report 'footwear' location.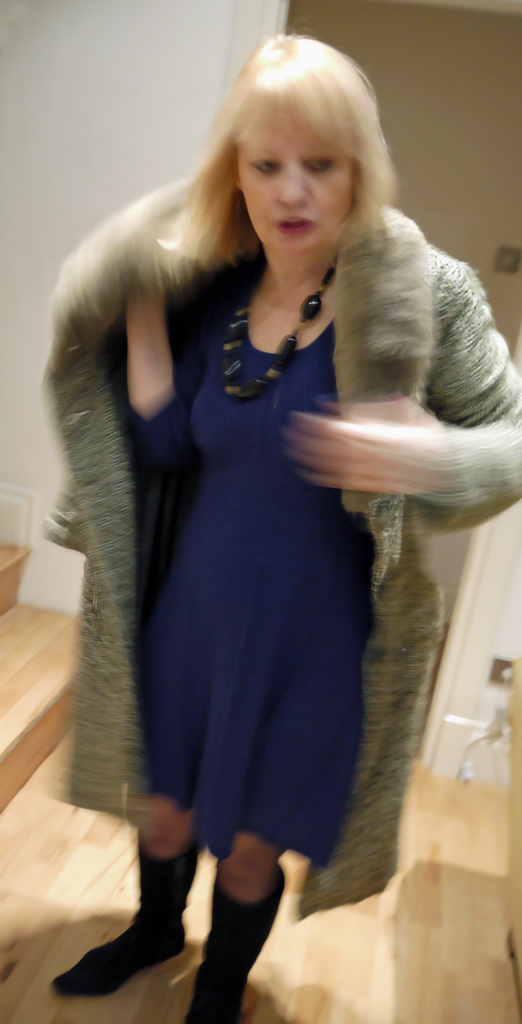
Report: <box>182,872,285,1022</box>.
